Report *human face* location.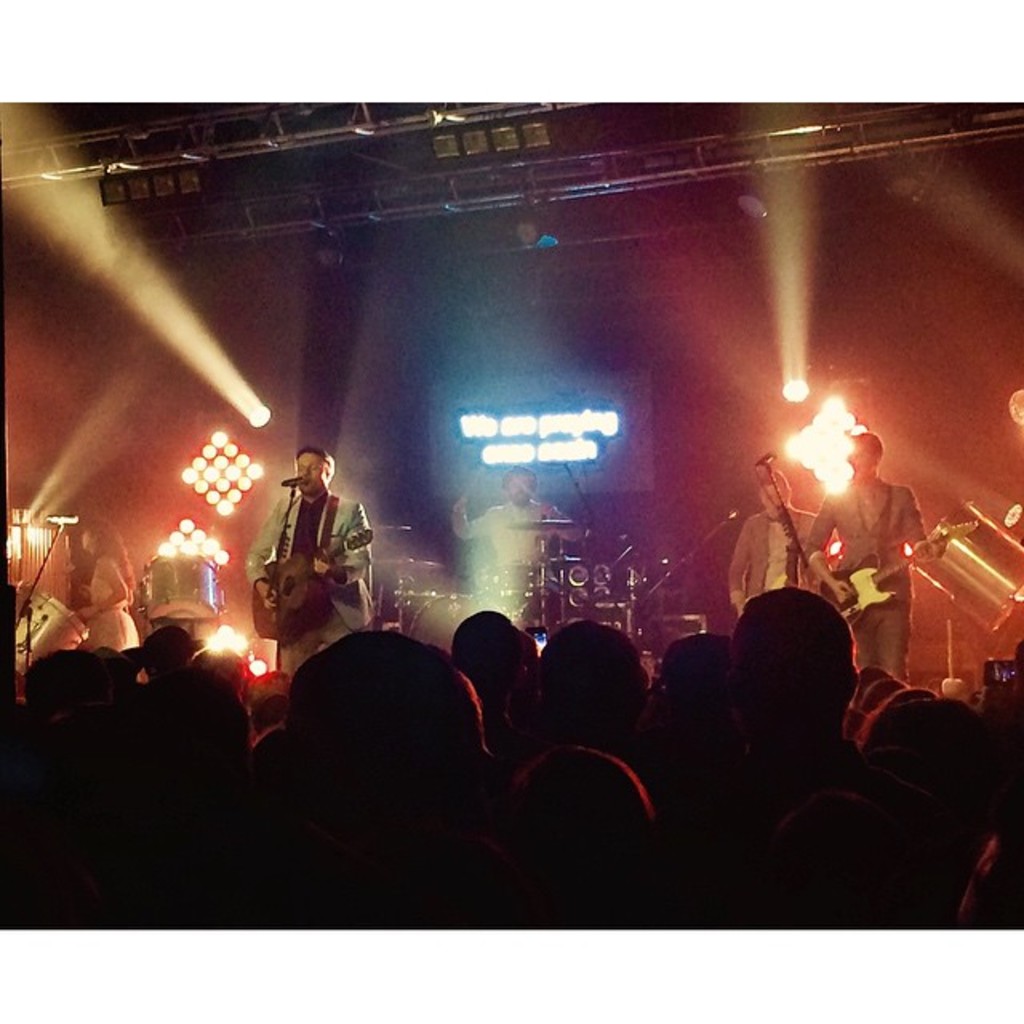
Report: detection(762, 482, 789, 520).
